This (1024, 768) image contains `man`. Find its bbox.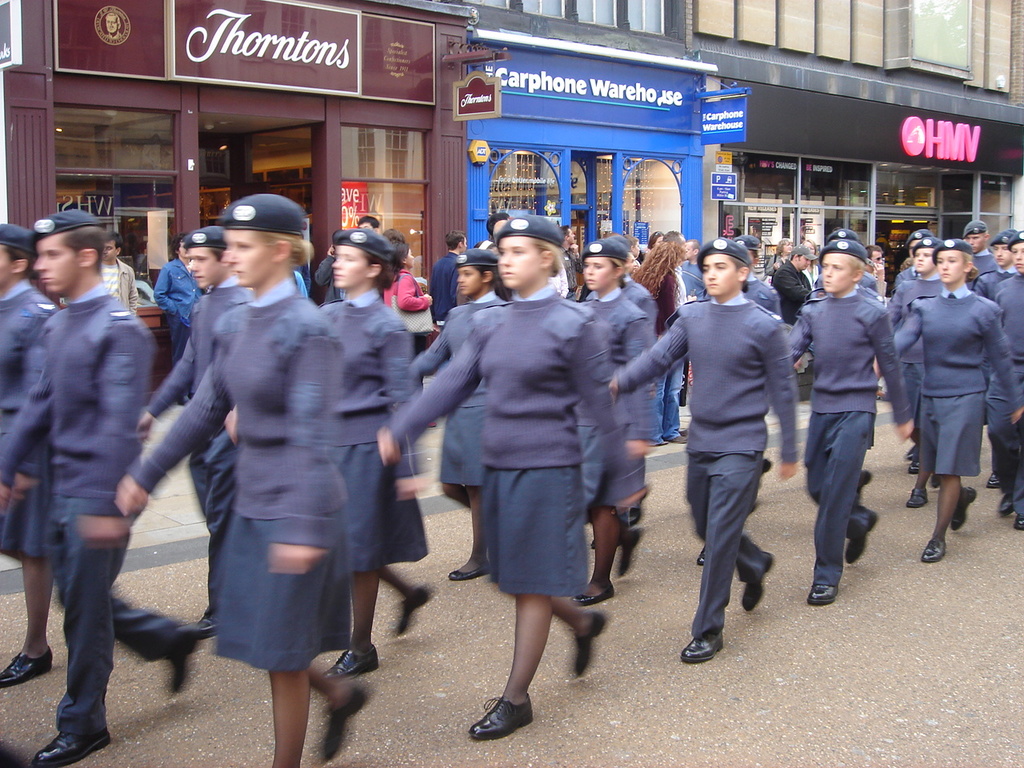
[786,234,908,610].
